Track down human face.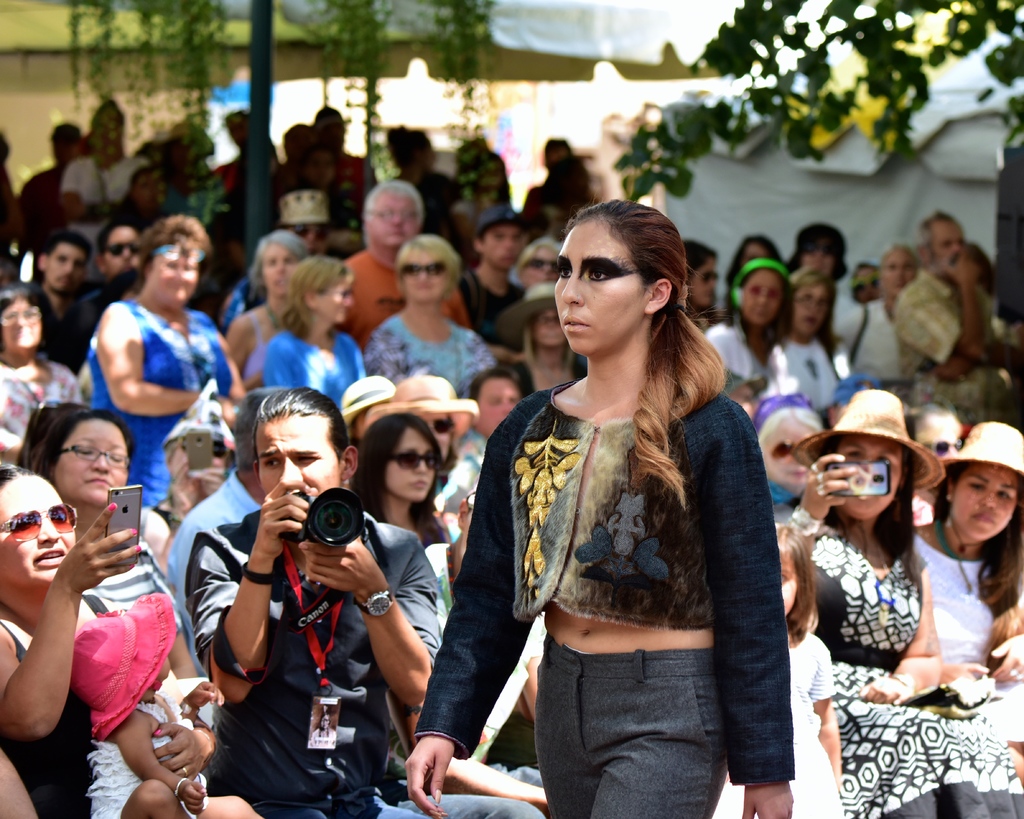
Tracked to [6, 300, 45, 352].
